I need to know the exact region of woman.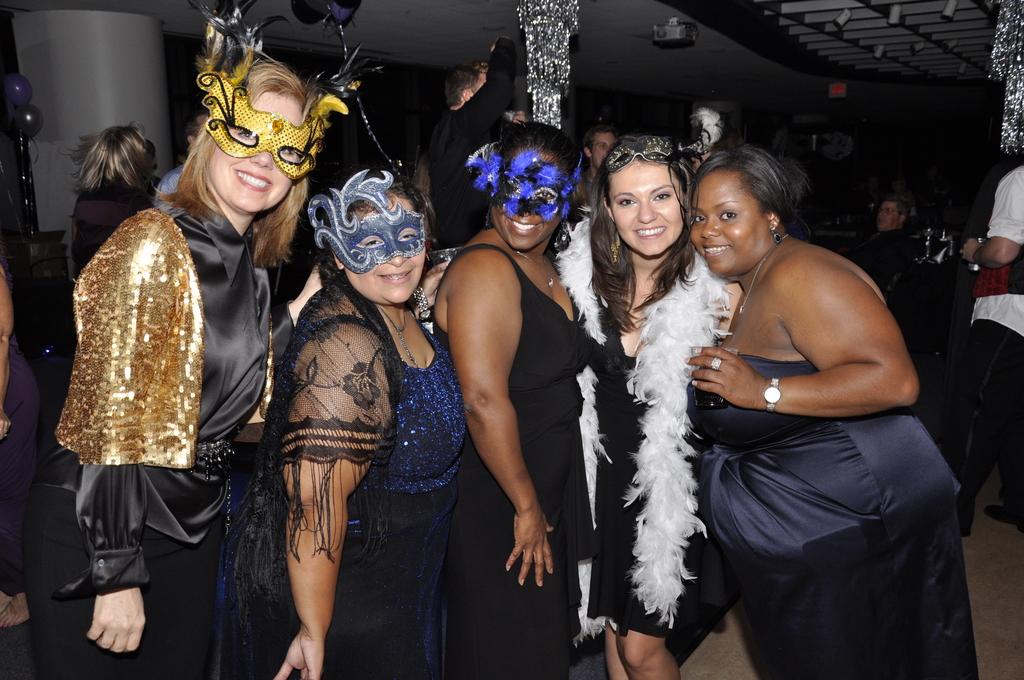
Region: 71, 119, 157, 273.
